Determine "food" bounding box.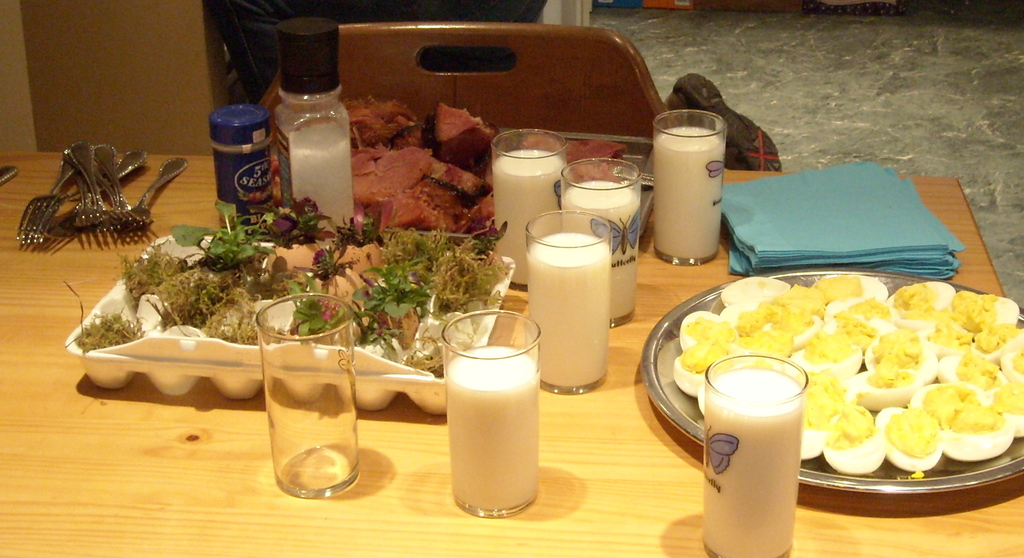
Determined: box=[685, 243, 1023, 460].
